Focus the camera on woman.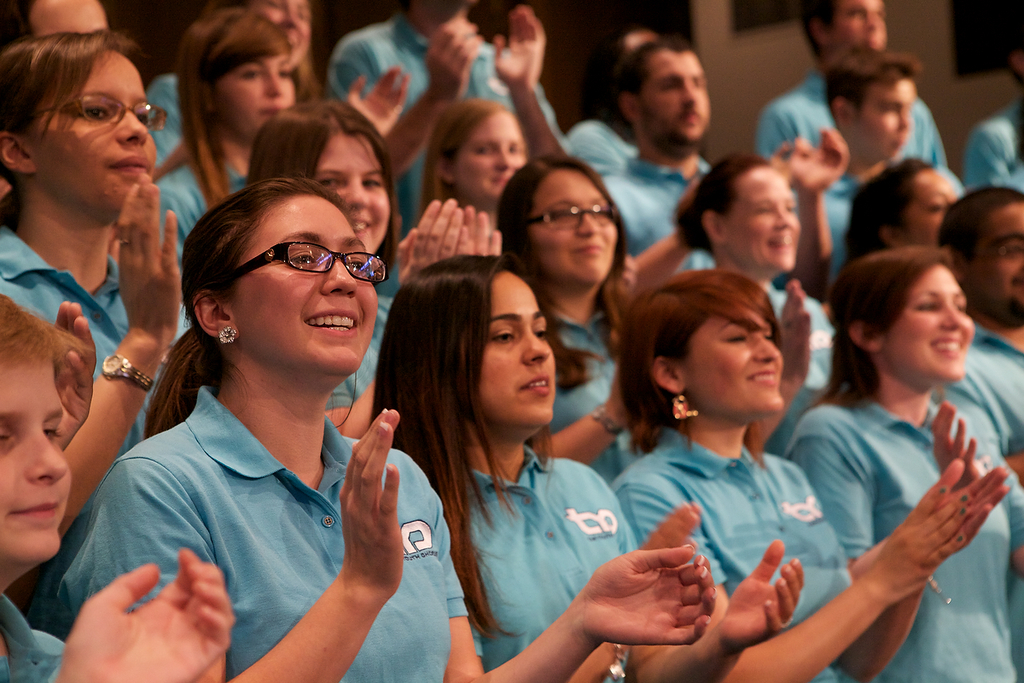
Focus region: bbox=[493, 157, 662, 485].
